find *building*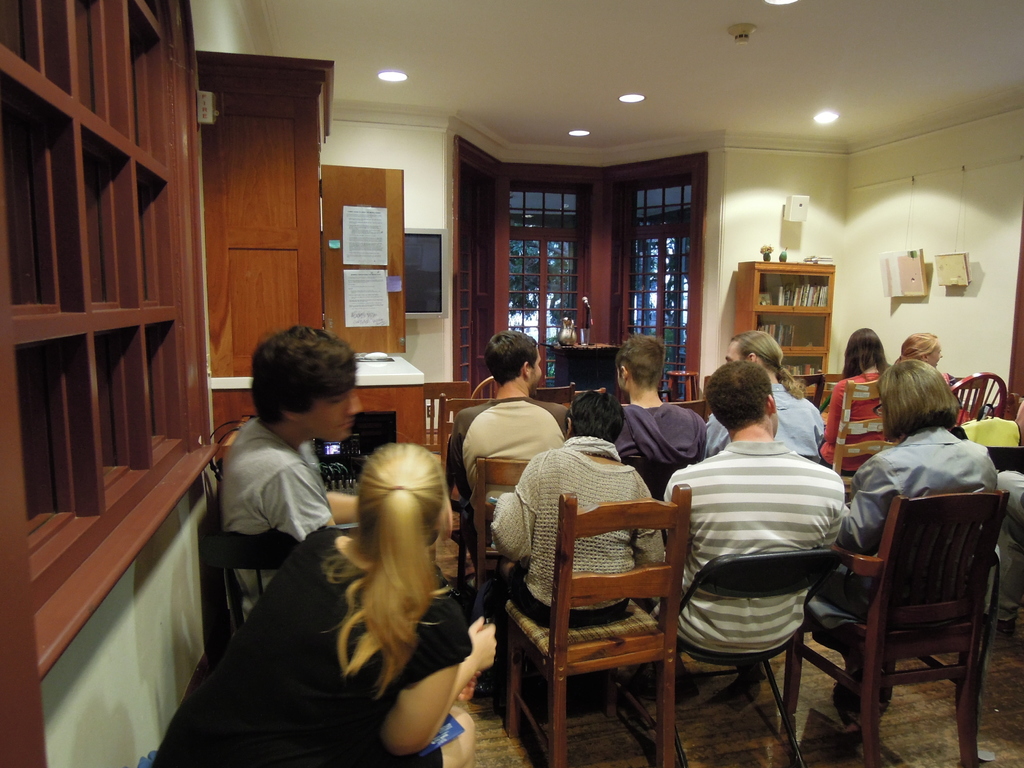
(left=0, top=0, right=1023, bottom=767)
